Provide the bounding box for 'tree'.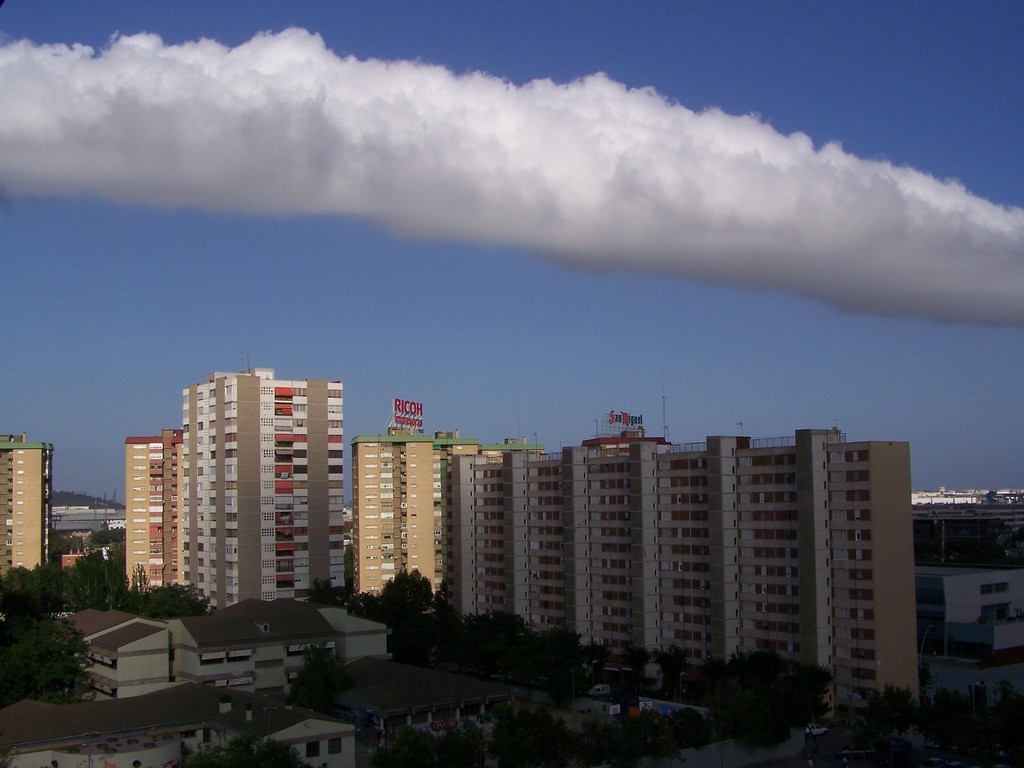
122,582,214,628.
